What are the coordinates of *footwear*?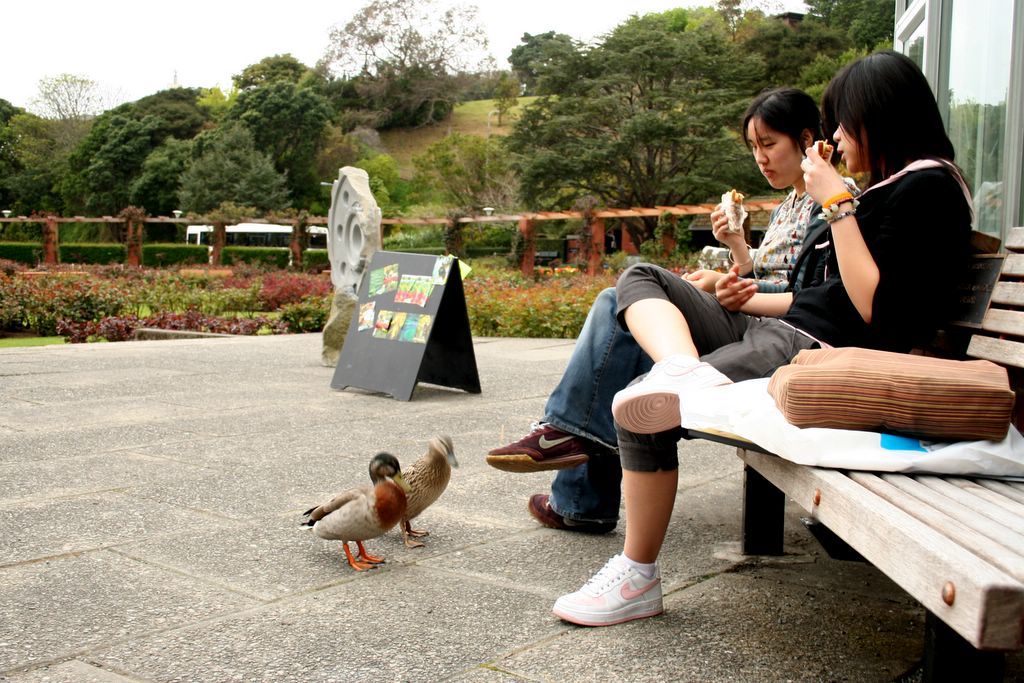
562,567,669,637.
